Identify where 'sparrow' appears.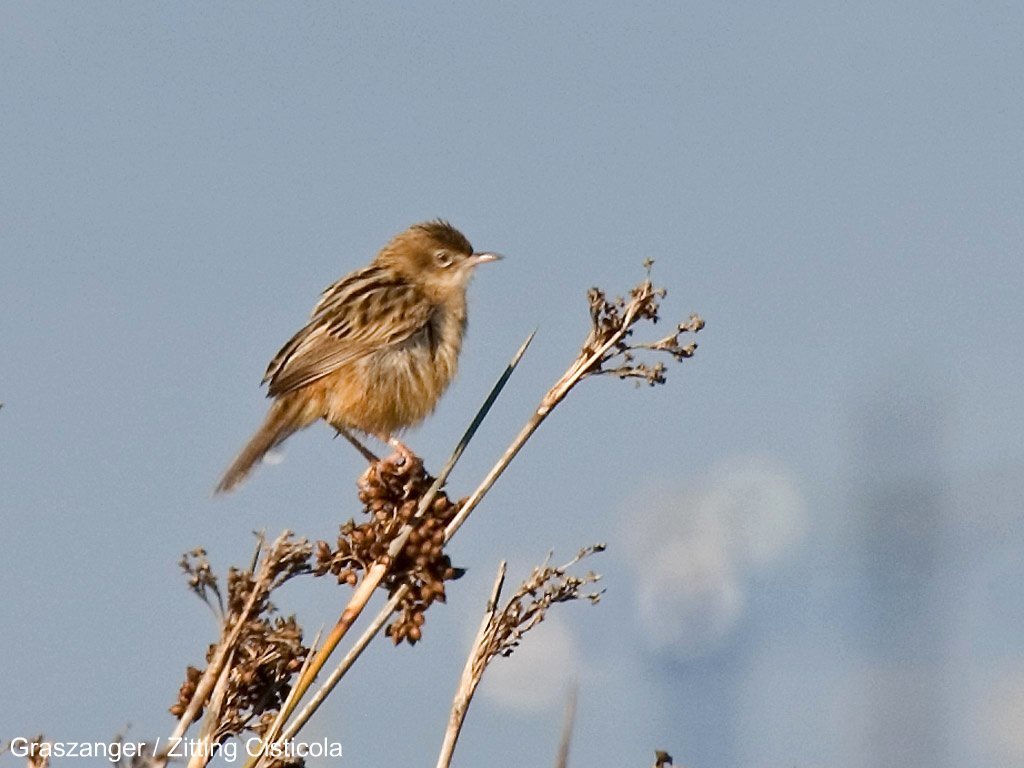
Appears at pyautogui.locateOnScreen(212, 214, 504, 488).
